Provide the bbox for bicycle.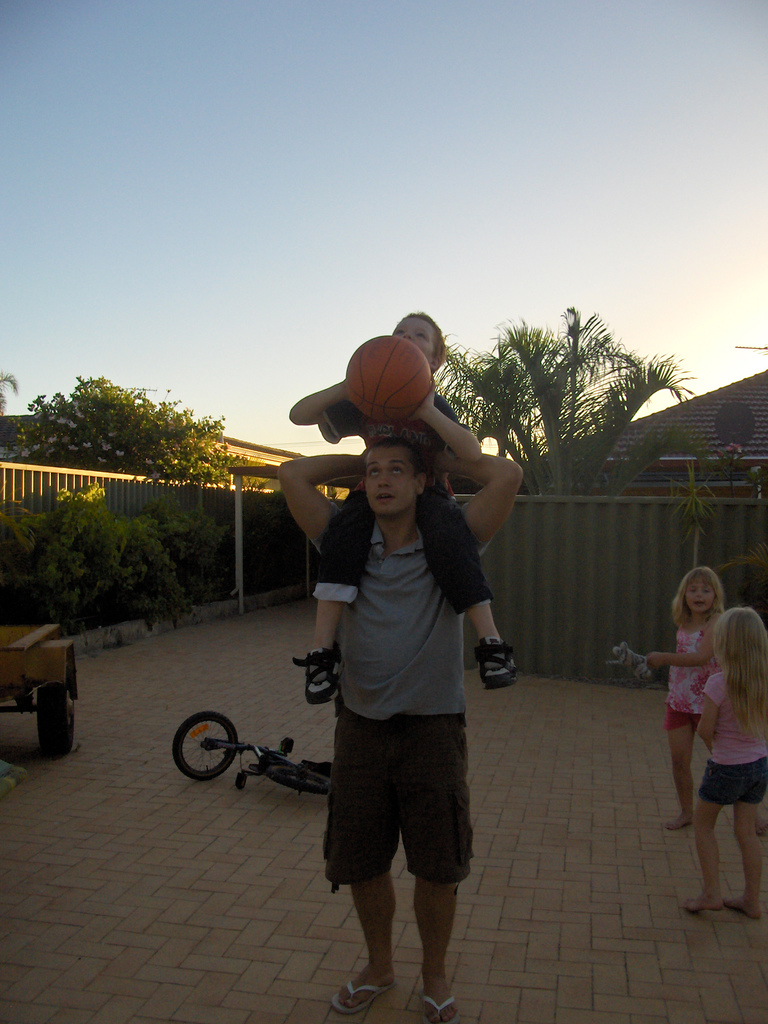
crop(164, 712, 336, 794).
